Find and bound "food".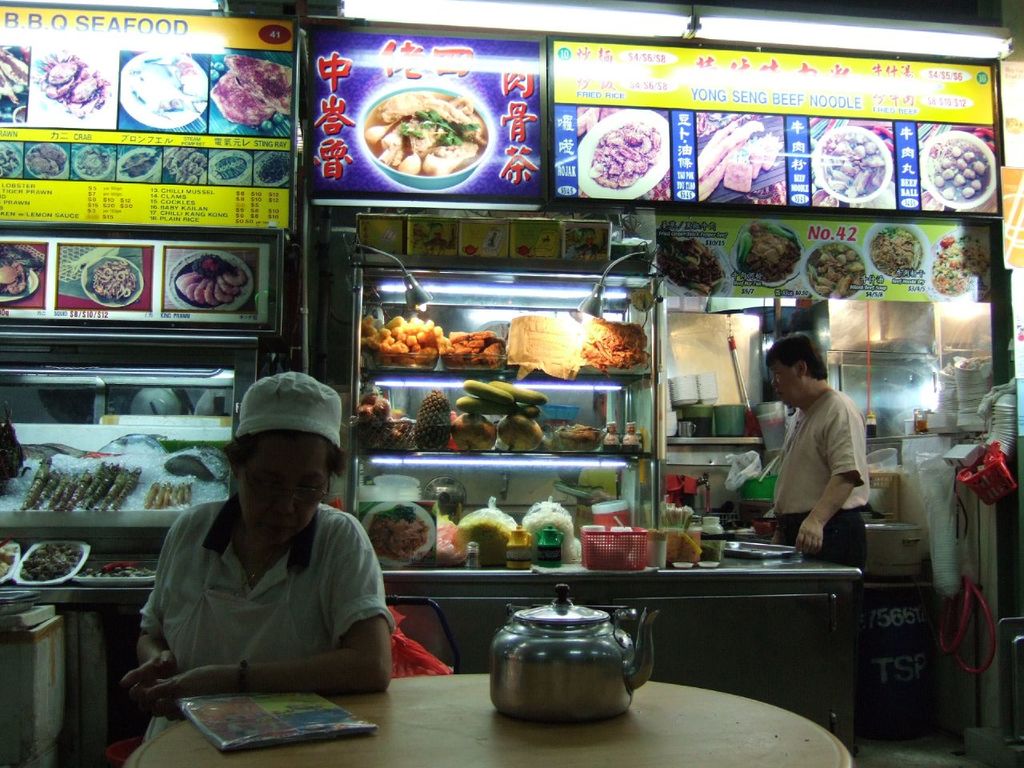
Bound: 0 38 28 124.
